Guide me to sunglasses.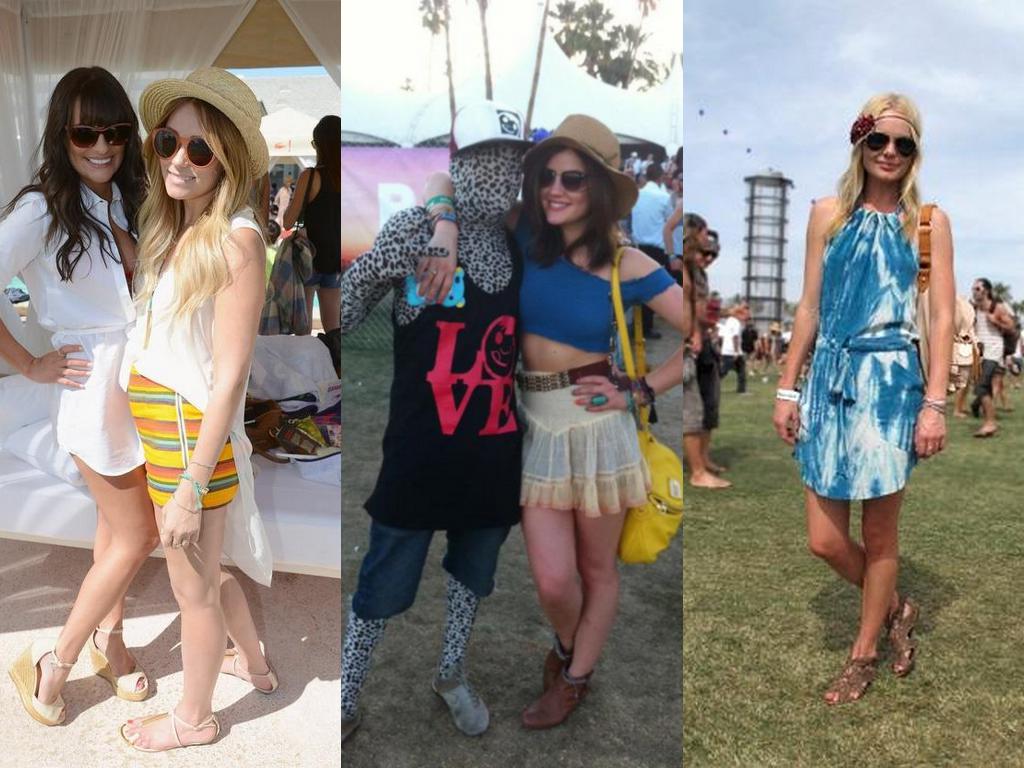
Guidance: <region>541, 166, 583, 193</region>.
